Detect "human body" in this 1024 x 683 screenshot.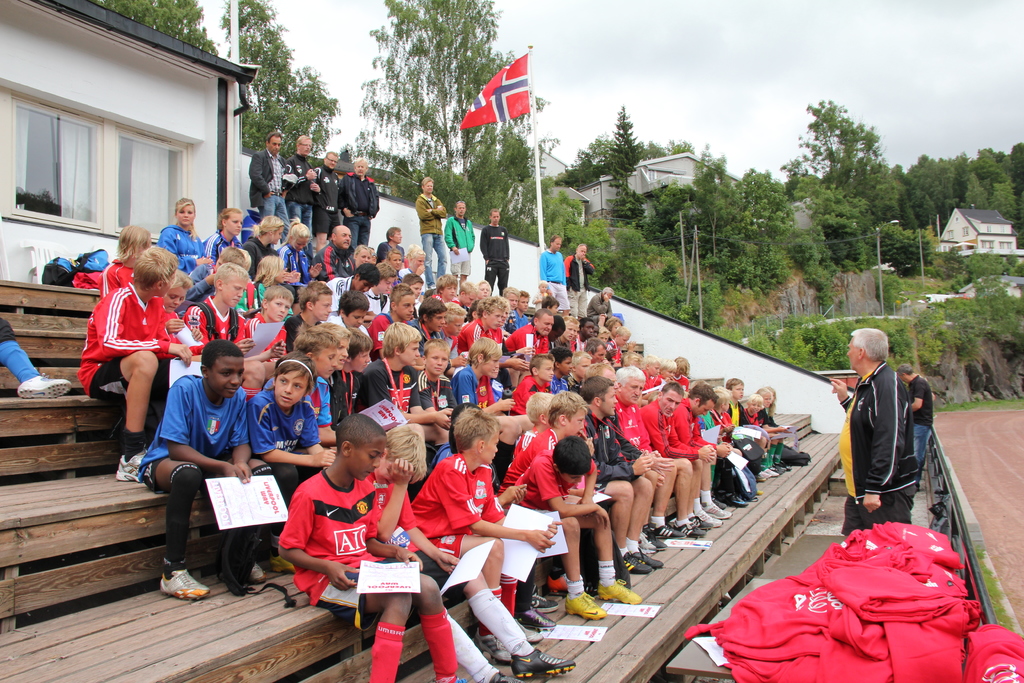
Detection: 569:245:595:312.
